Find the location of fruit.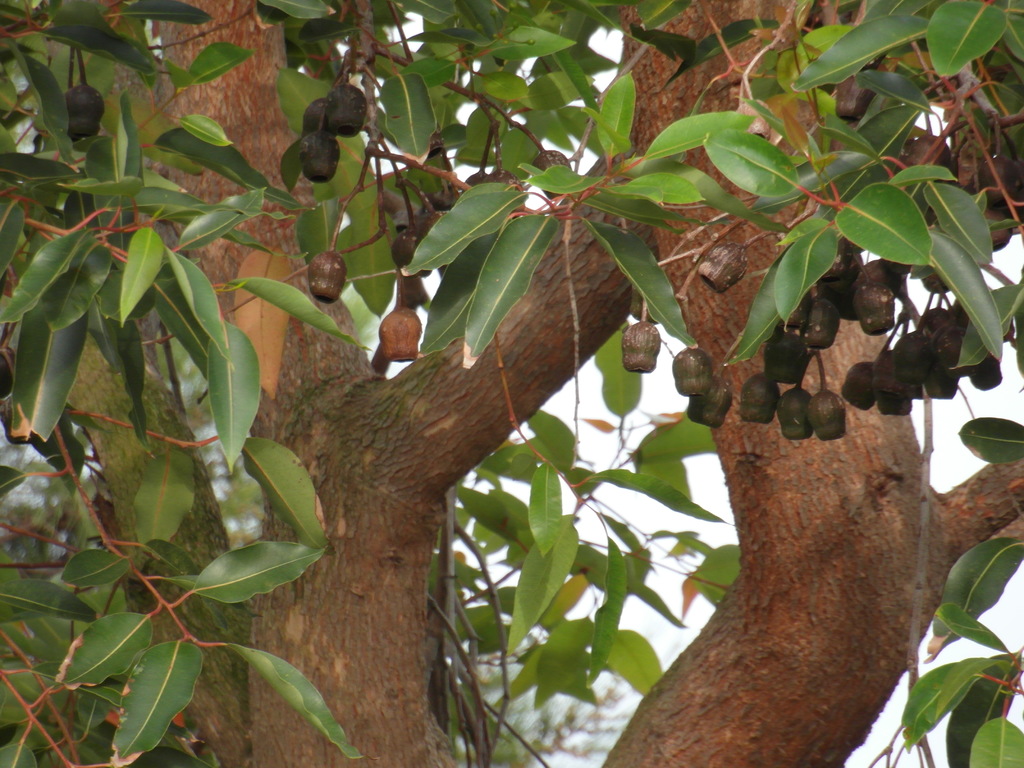
Location: 683 380 735 428.
